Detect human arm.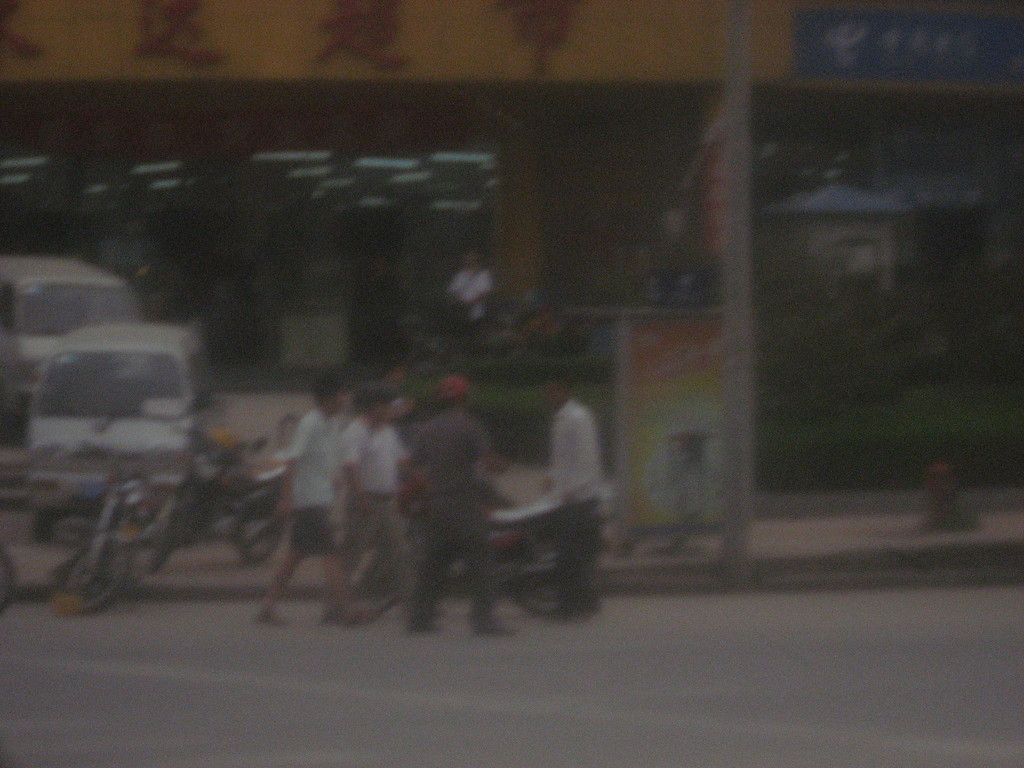
Detected at x1=275 y1=417 x2=309 y2=515.
